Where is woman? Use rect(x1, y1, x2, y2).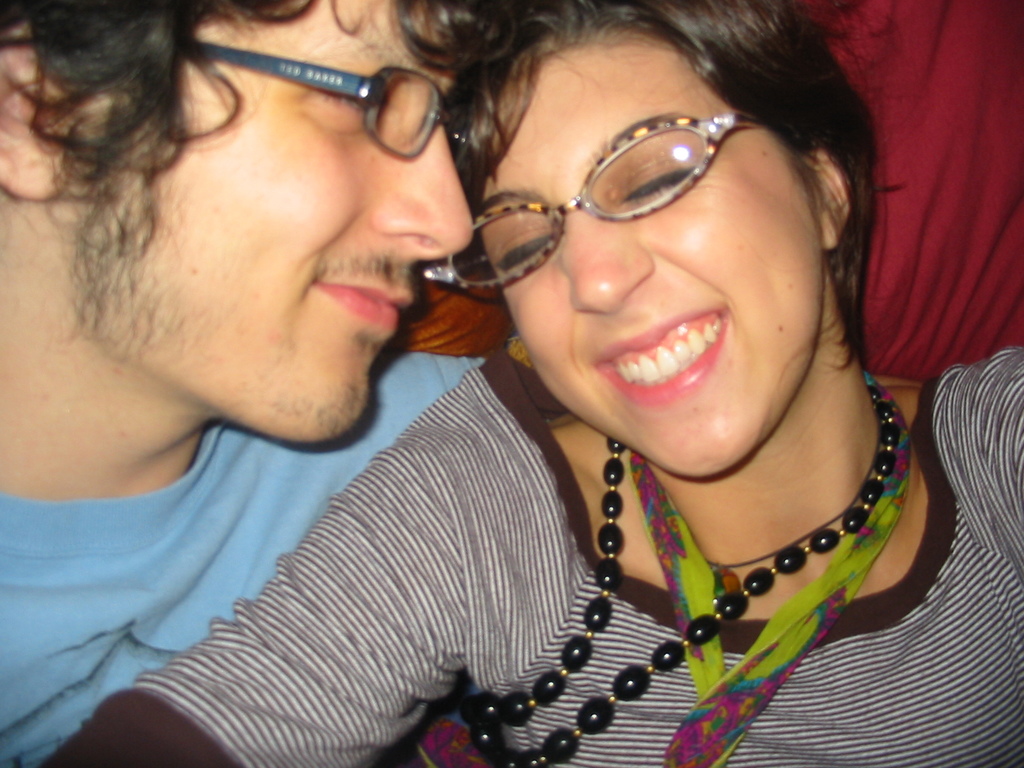
rect(160, 0, 963, 767).
